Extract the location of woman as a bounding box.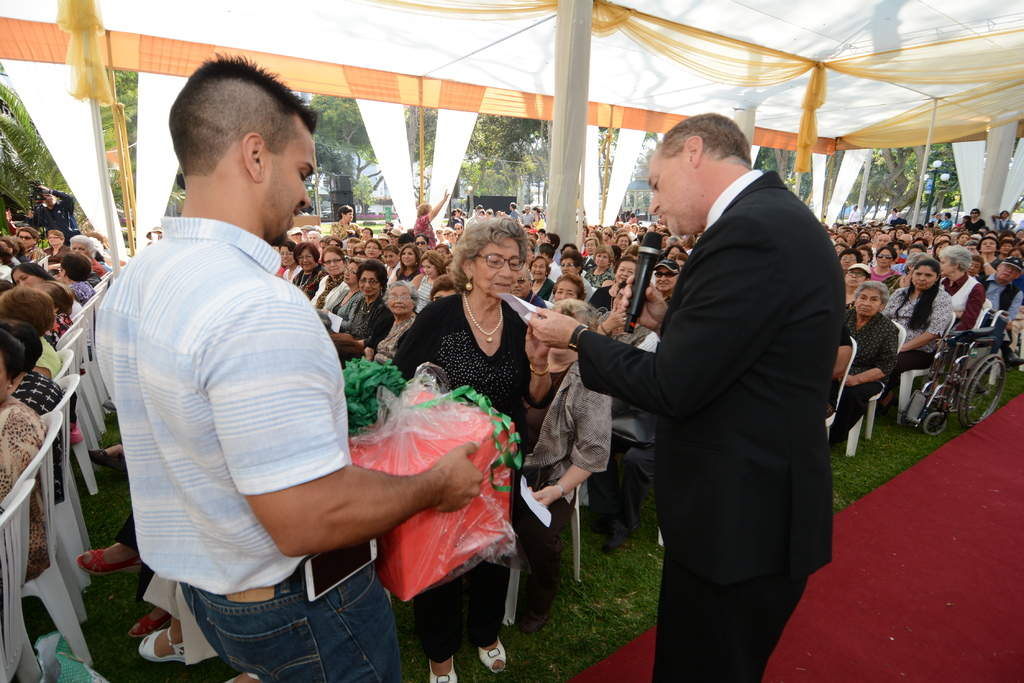
bbox(413, 243, 447, 295).
